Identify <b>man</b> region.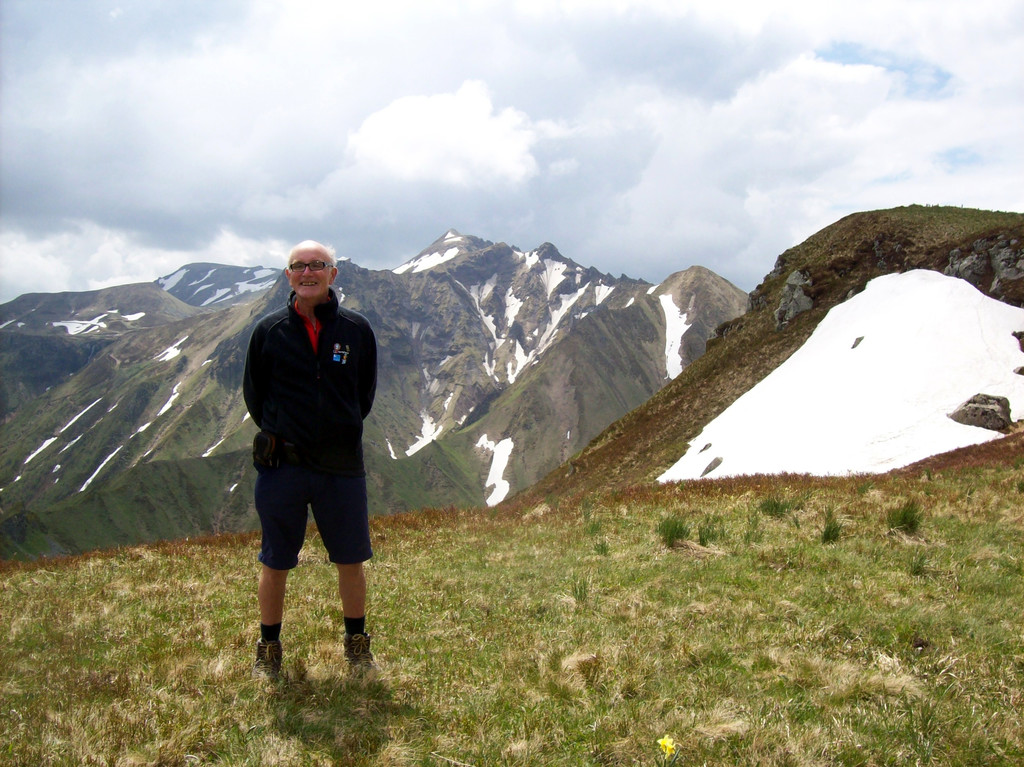
Region: crop(227, 238, 392, 671).
